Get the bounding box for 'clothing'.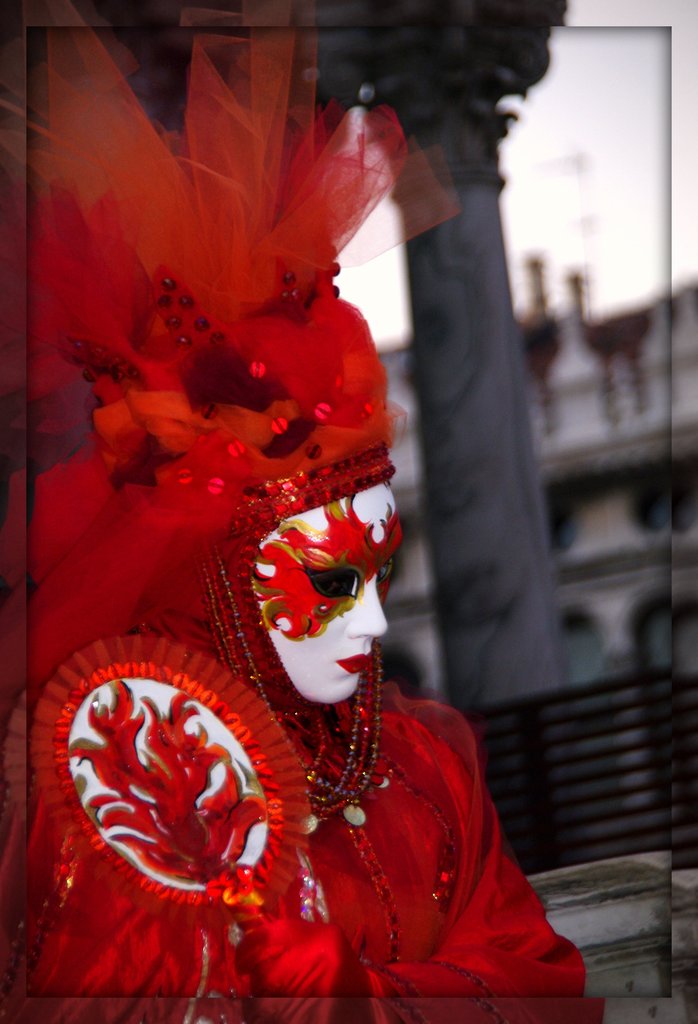
crop(0, 600, 612, 1023).
